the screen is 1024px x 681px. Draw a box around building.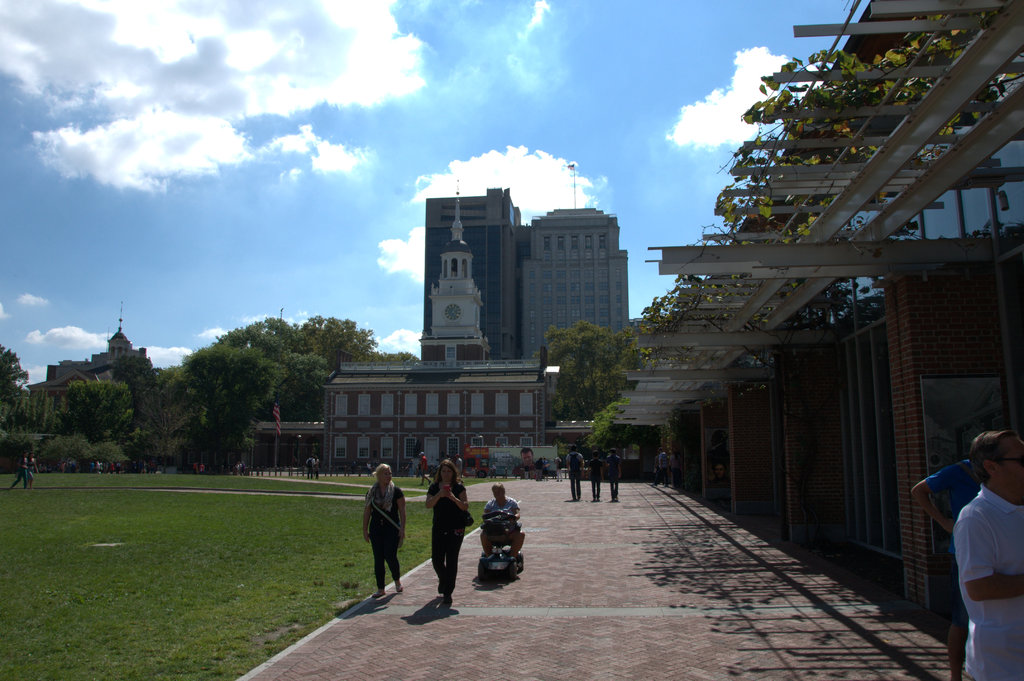
select_region(515, 161, 630, 374).
